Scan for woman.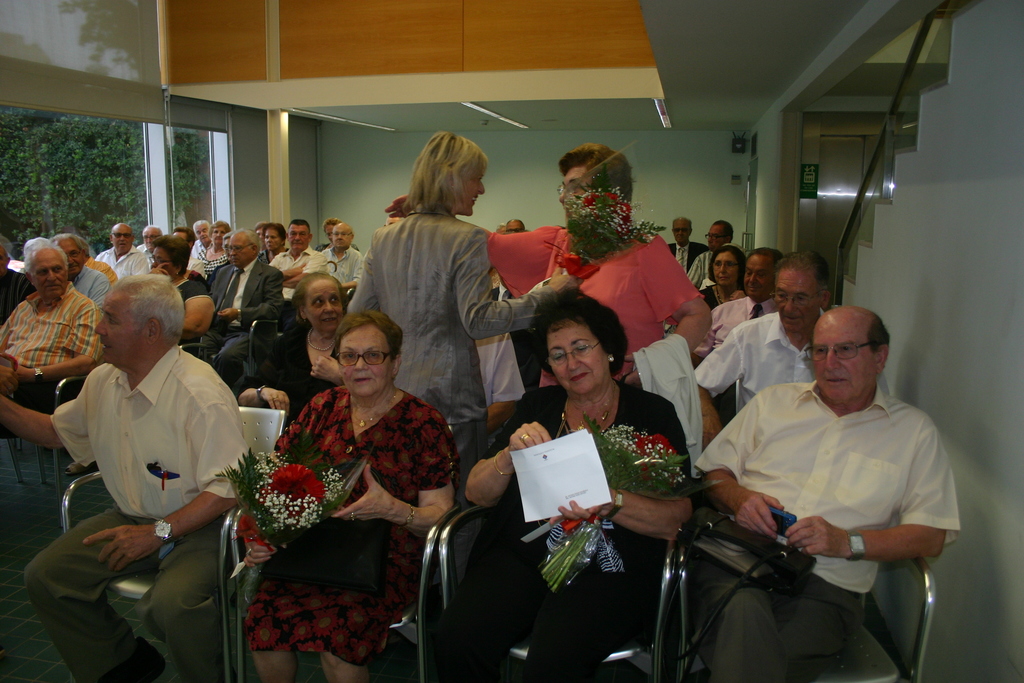
Scan result: 698,242,750,311.
